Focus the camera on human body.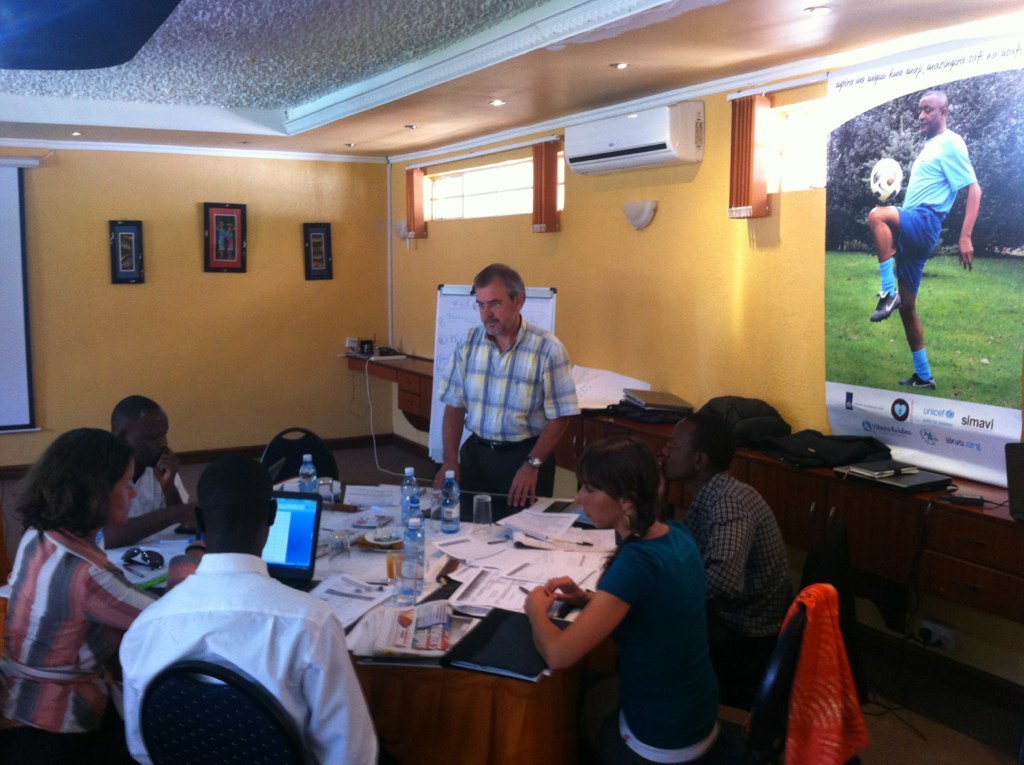
Focus region: BBox(526, 517, 720, 764).
